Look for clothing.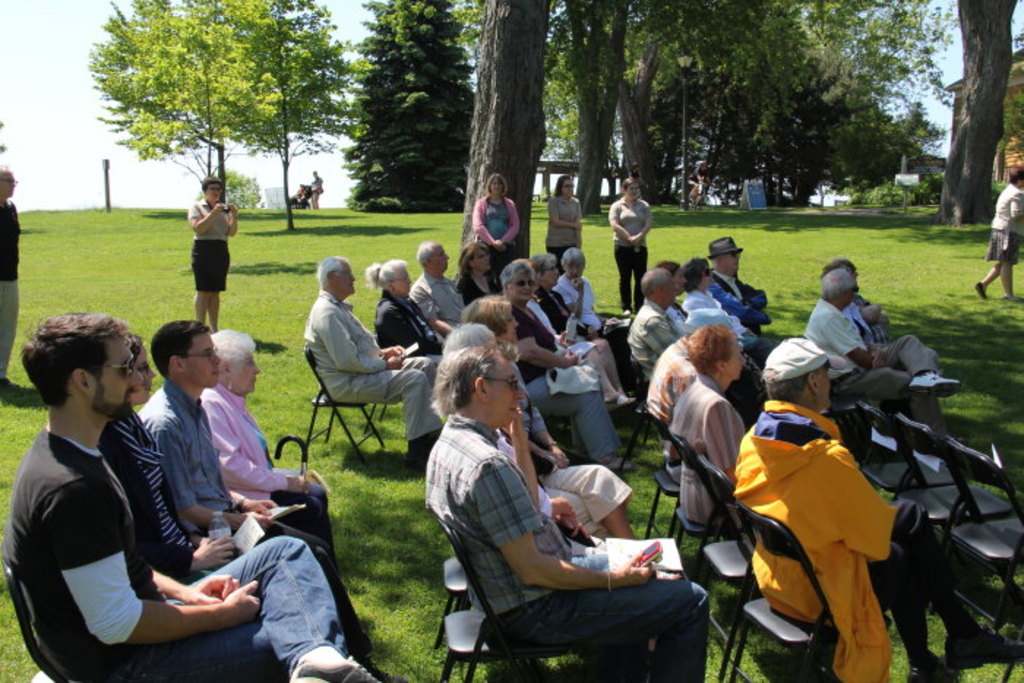
Found: select_region(474, 197, 521, 293).
